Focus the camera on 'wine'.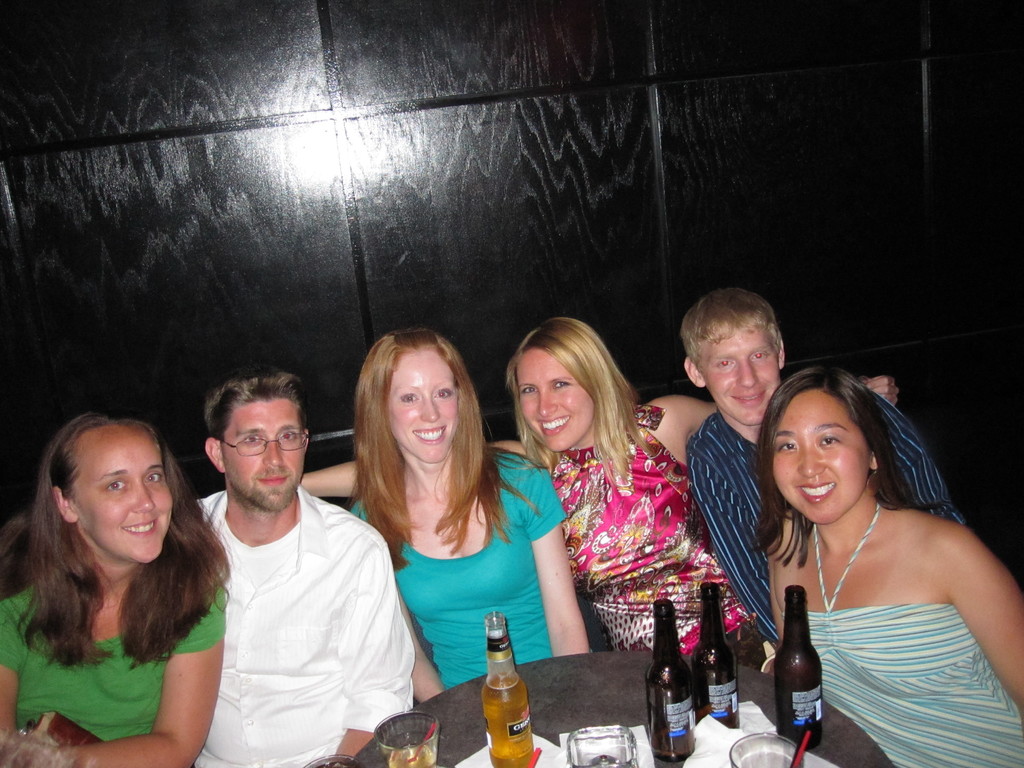
Focus region: 776:584:820:749.
